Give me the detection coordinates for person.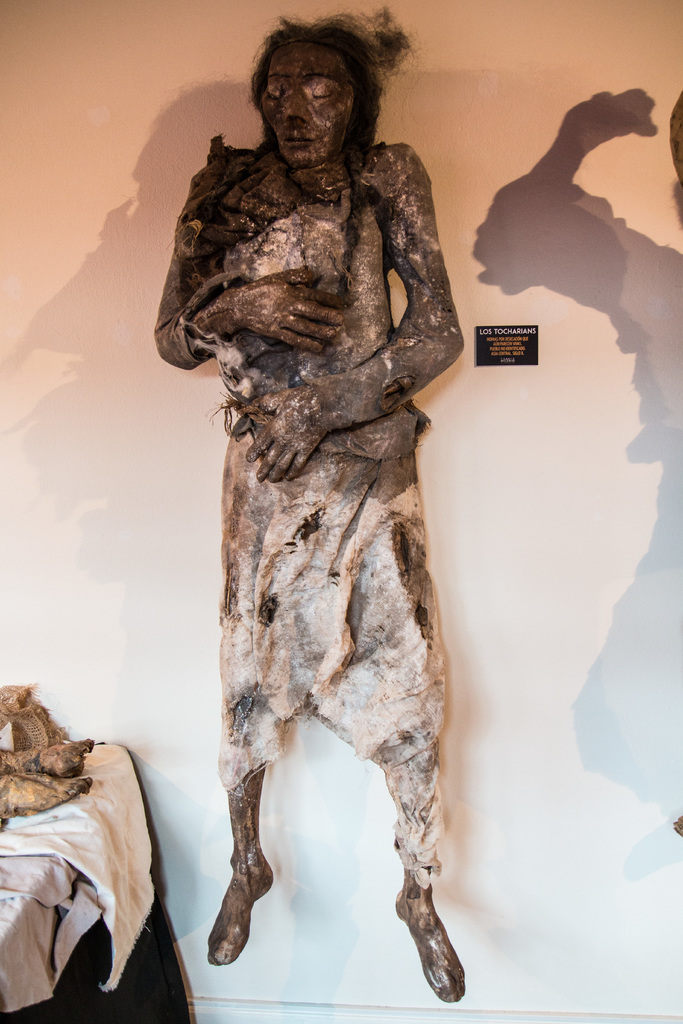
box(158, 6, 466, 998).
